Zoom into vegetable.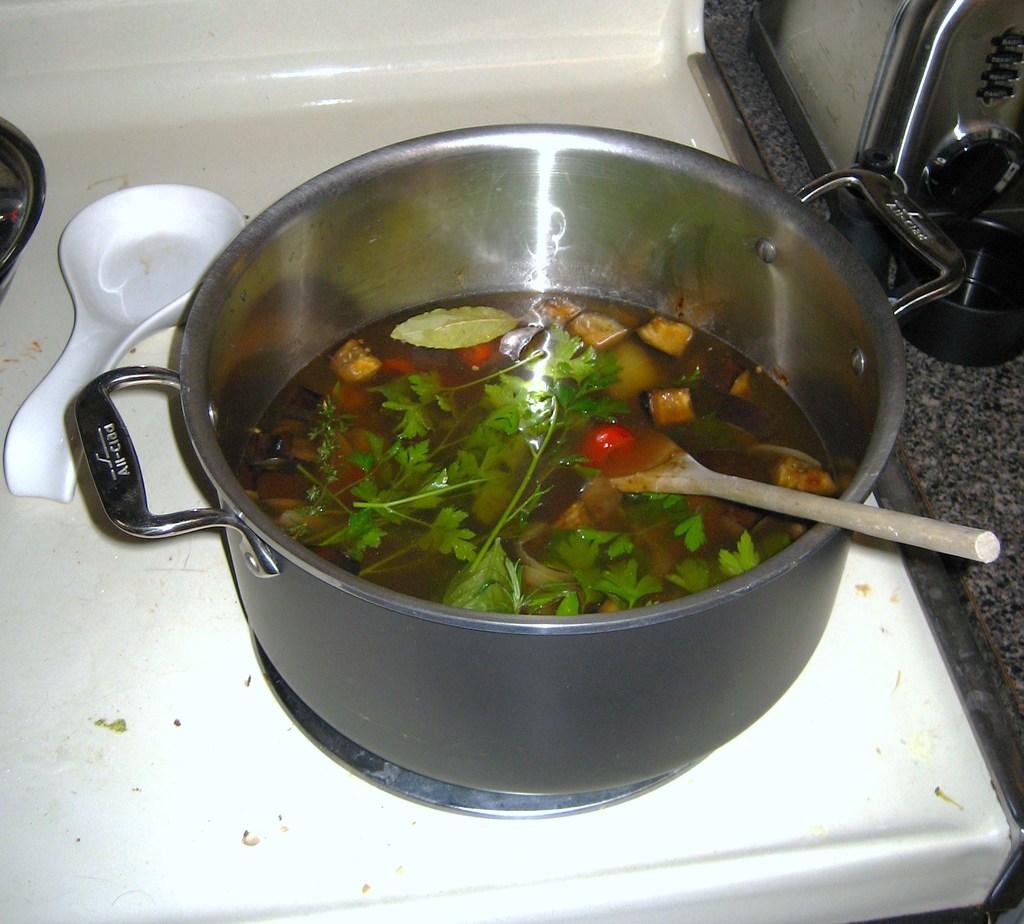
Zoom target: region(579, 425, 637, 467).
